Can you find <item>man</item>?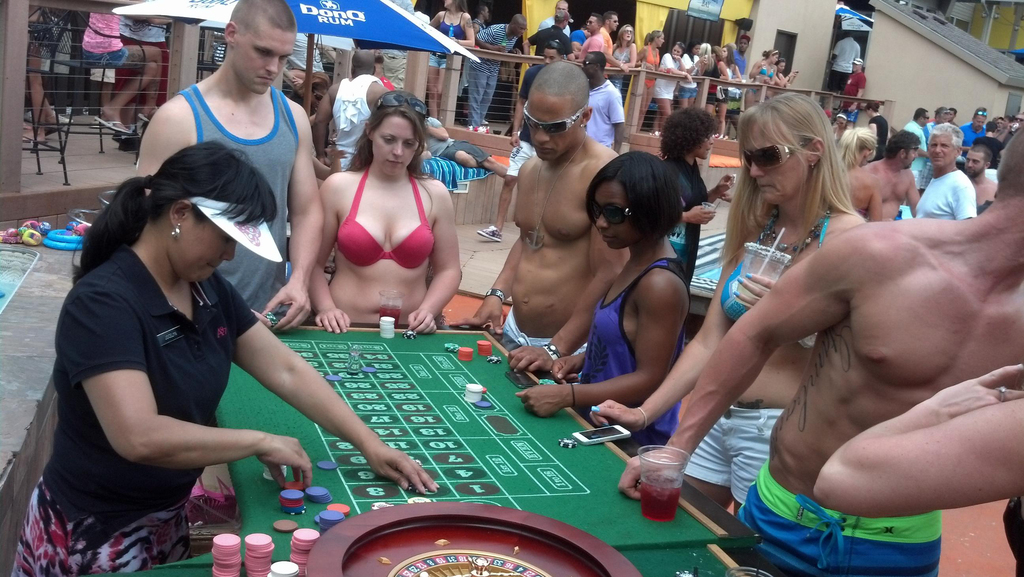
Yes, bounding box: Rect(479, 44, 564, 244).
